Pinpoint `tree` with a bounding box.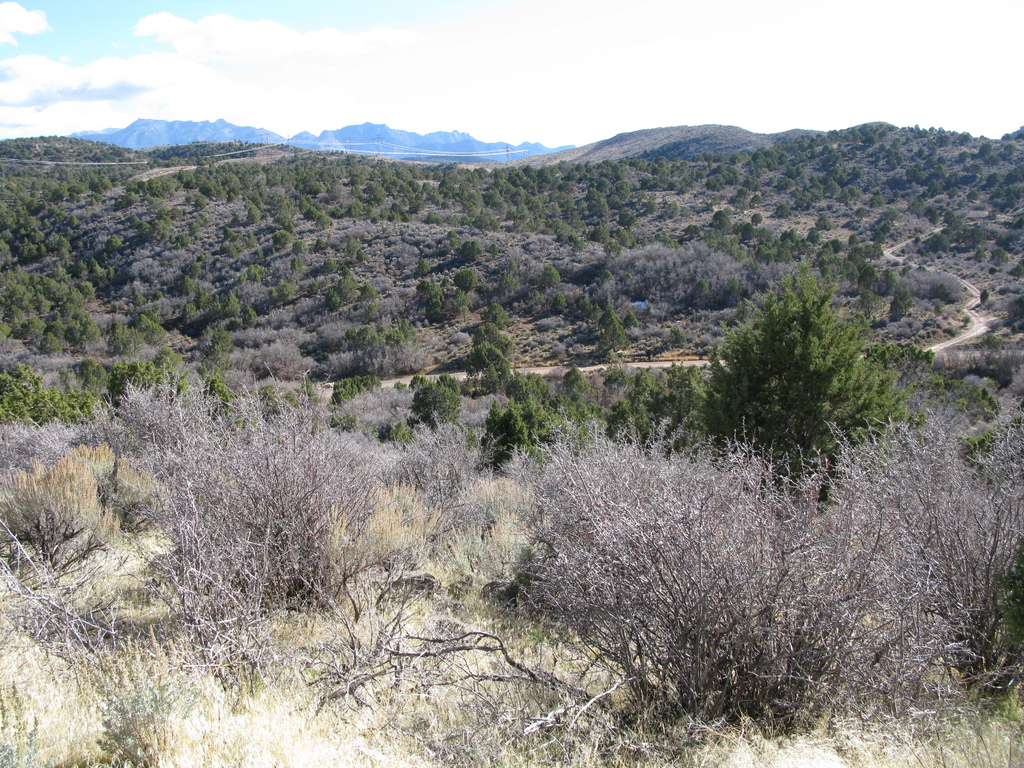
Rect(301, 182, 323, 196).
